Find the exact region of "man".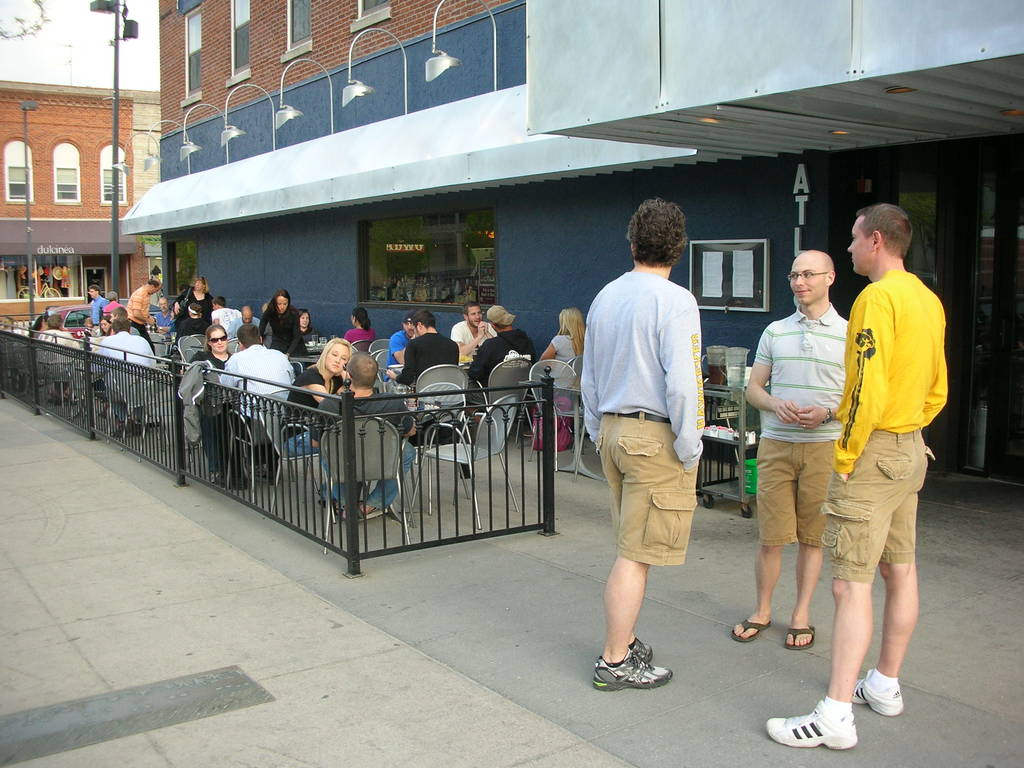
Exact region: locate(91, 315, 159, 431).
